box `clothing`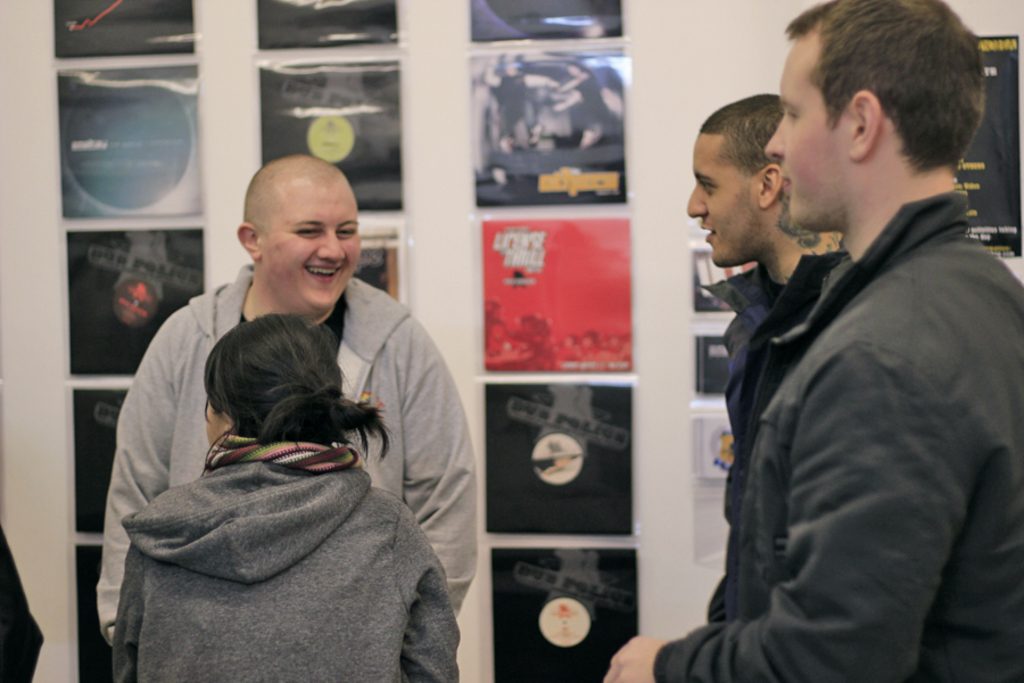
bbox=[116, 438, 462, 682]
